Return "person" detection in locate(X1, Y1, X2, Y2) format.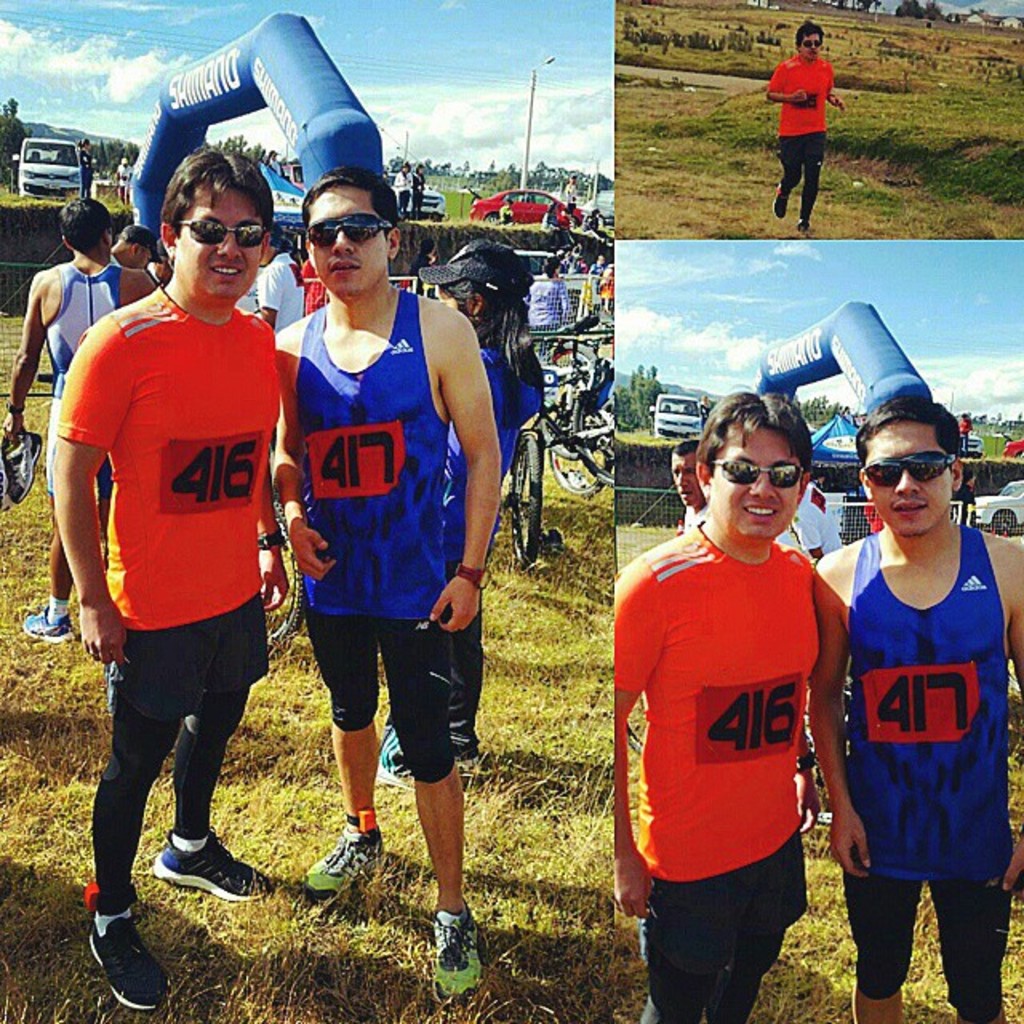
locate(274, 165, 501, 1011).
